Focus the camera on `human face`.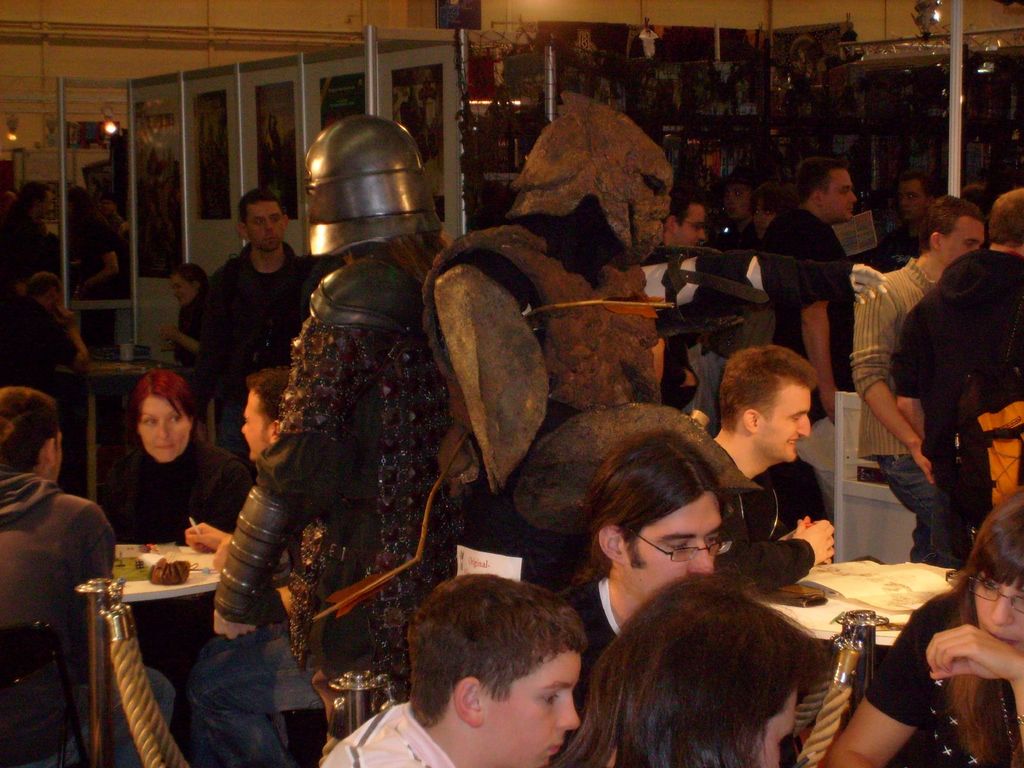
Focus region: <bbox>756, 379, 810, 467</bbox>.
